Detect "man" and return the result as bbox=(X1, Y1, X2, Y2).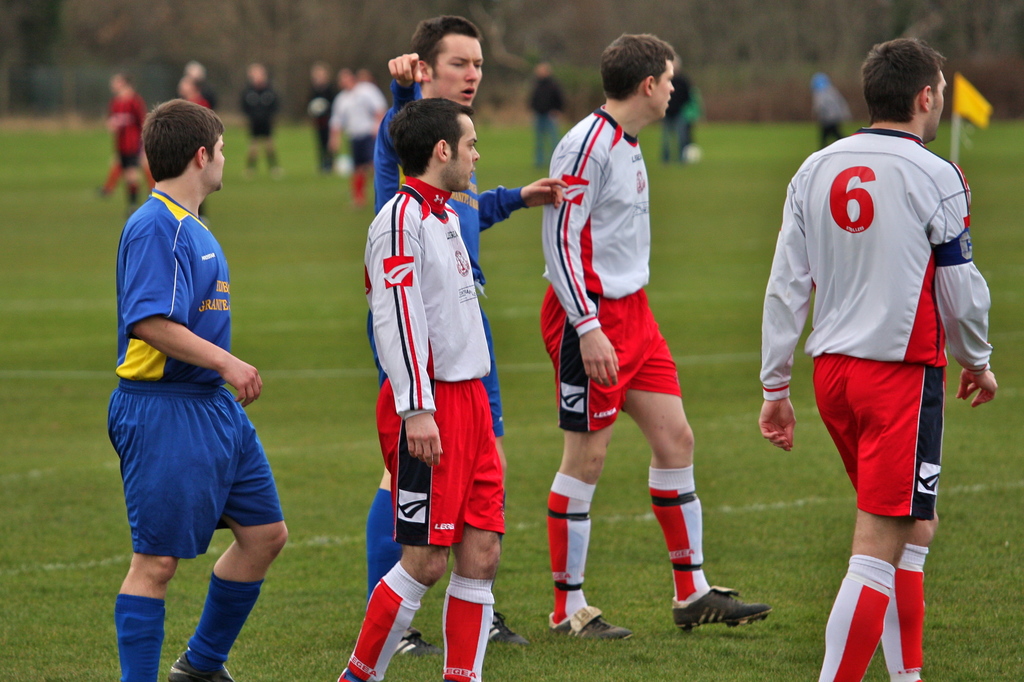
bbox=(664, 56, 694, 162).
